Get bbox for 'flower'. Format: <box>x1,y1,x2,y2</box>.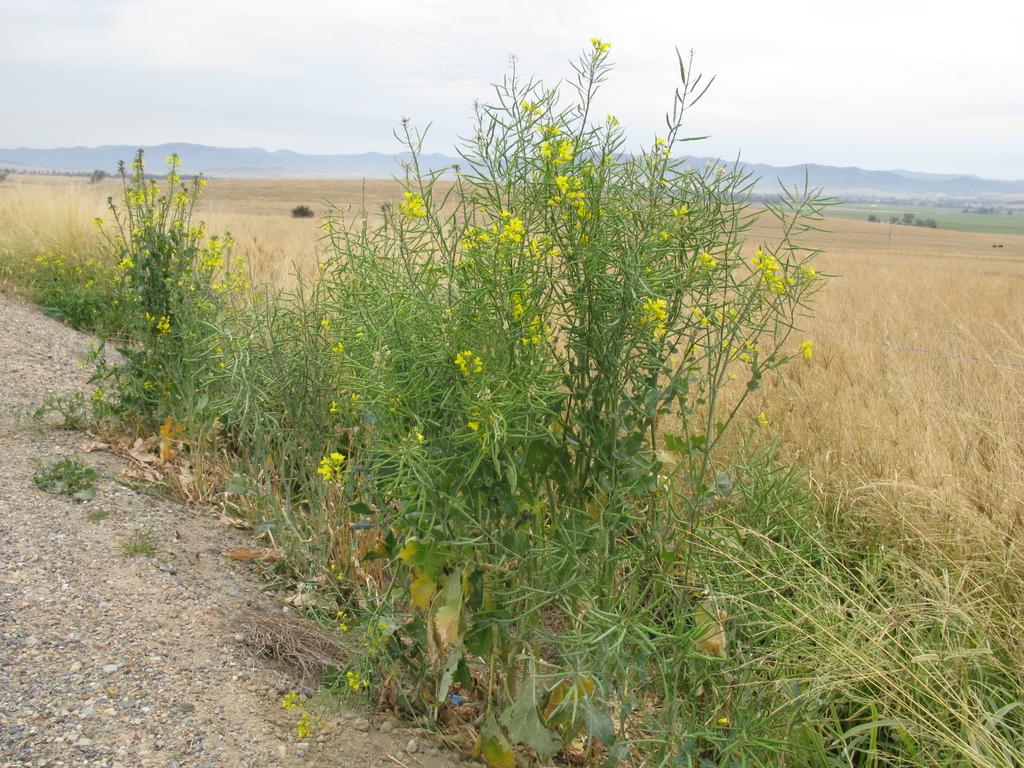
<box>591,35,609,45</box>.
